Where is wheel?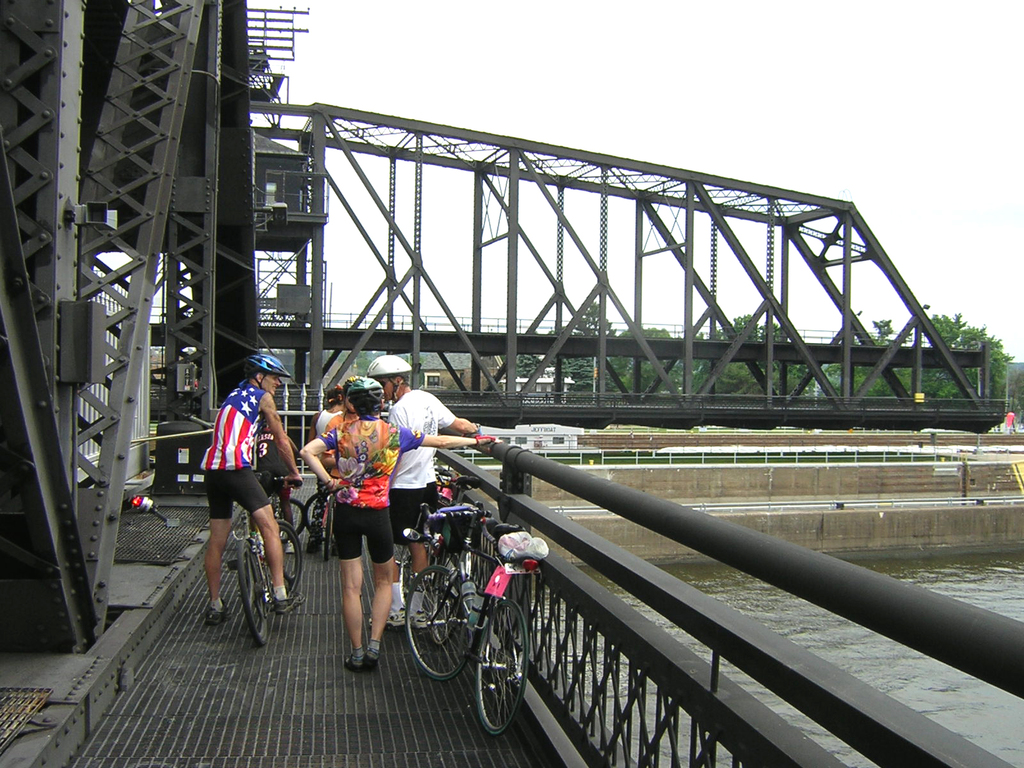
locate(274, 497, 307, 543).
